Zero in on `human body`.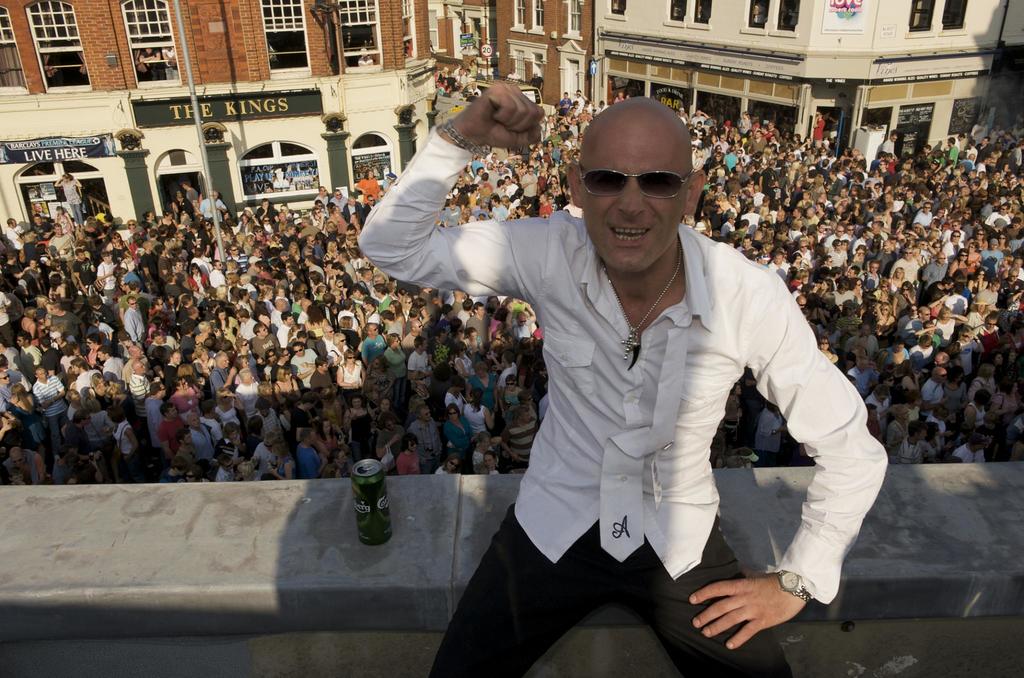
Zeroed in: {"x1": 551, "y1": 139, "x2": 565, "y2": 163}.
